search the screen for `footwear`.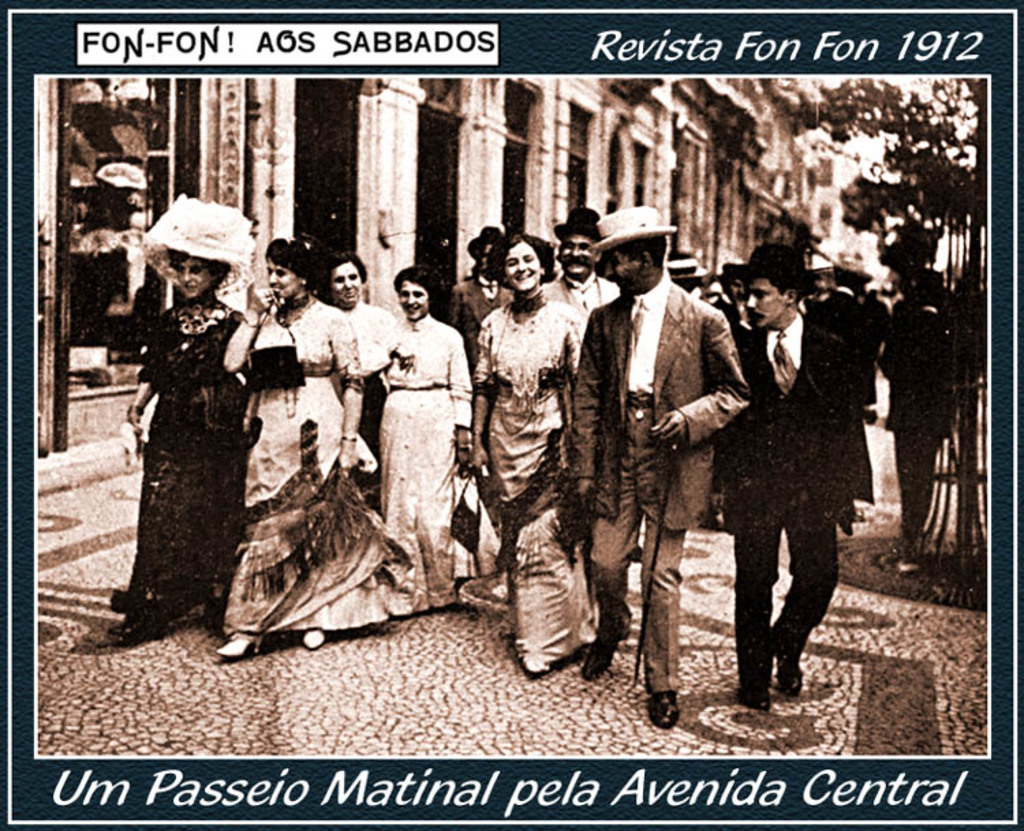
Found at x1=298 y1=624 x2=321 y2=652.
